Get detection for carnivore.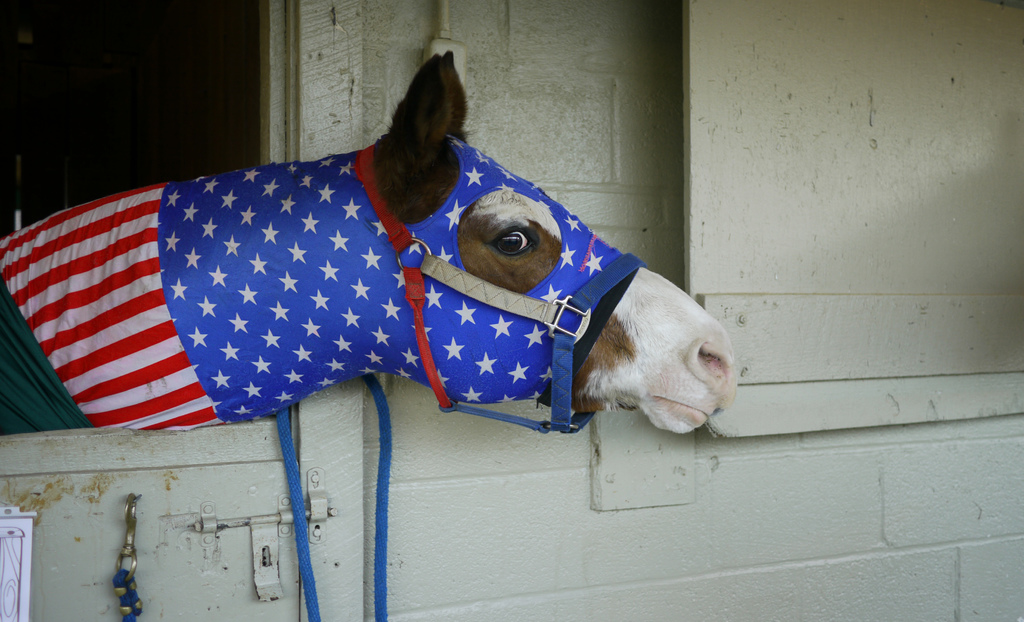
Detection: bbox=[0, 40, 735, 446].
